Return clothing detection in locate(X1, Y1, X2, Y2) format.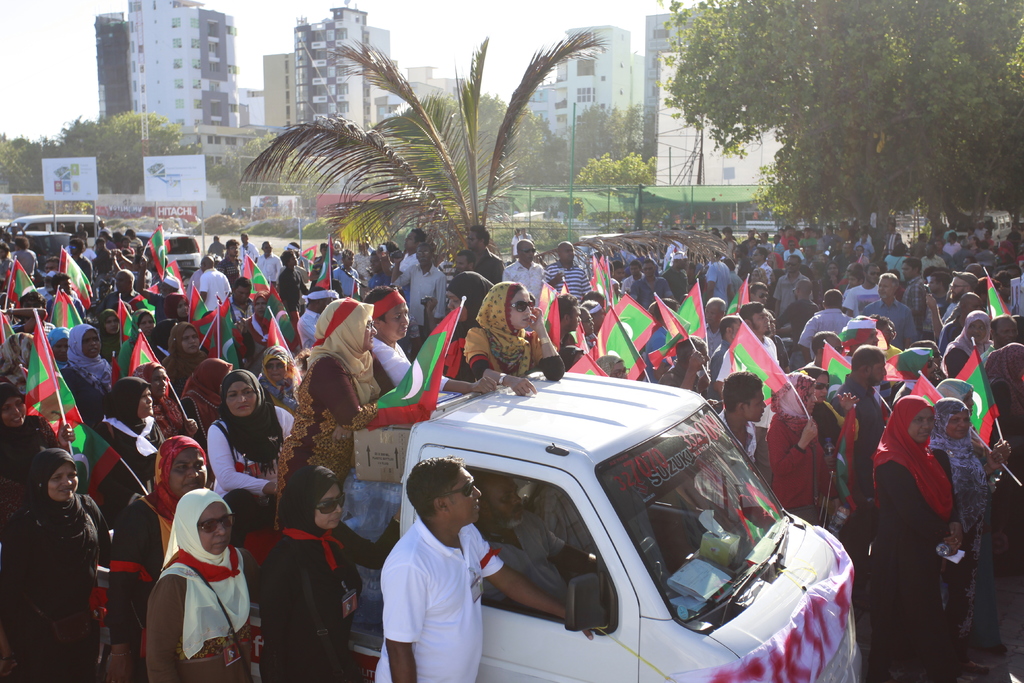
locate(759, 240, 775, 256).
